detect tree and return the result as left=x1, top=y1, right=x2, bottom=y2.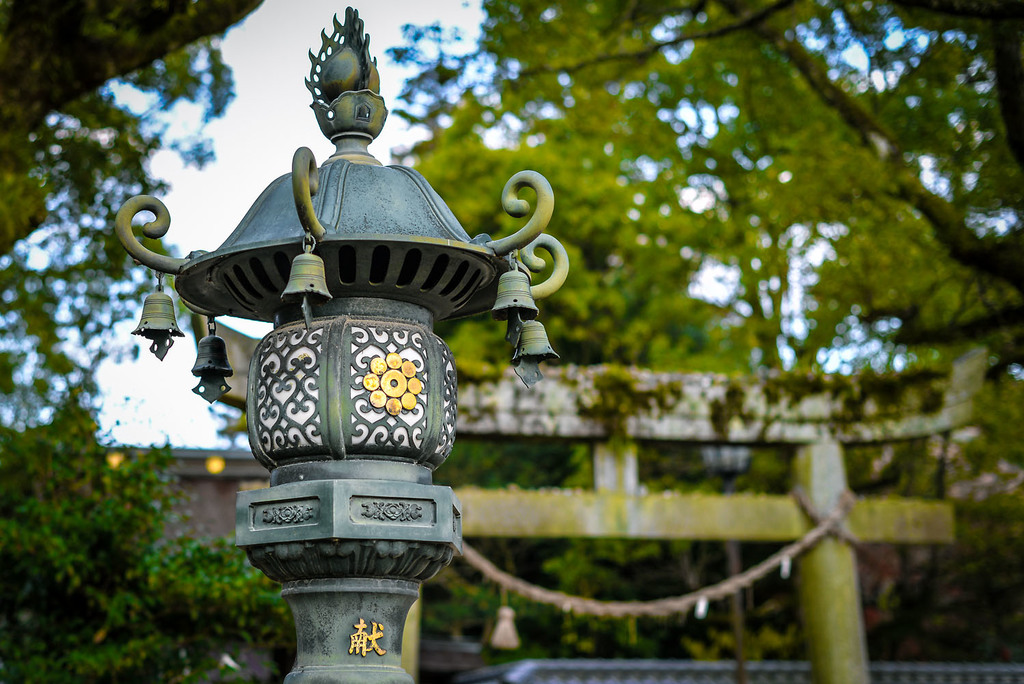
left=0, top=0, right=282, bottom=683.
